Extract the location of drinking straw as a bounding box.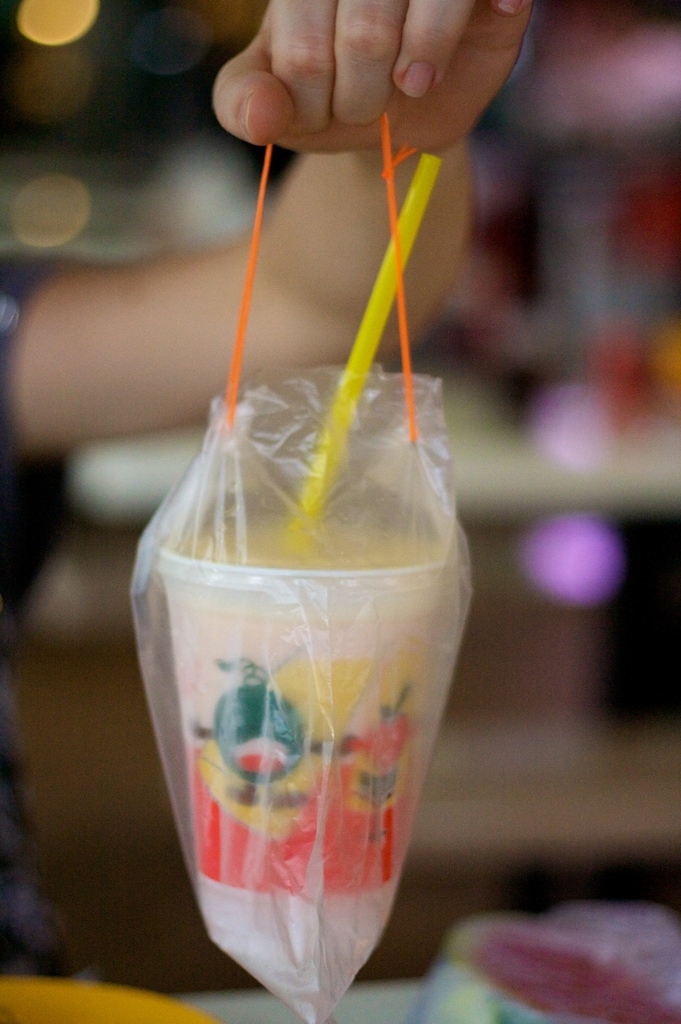
[279,157,443,545].
